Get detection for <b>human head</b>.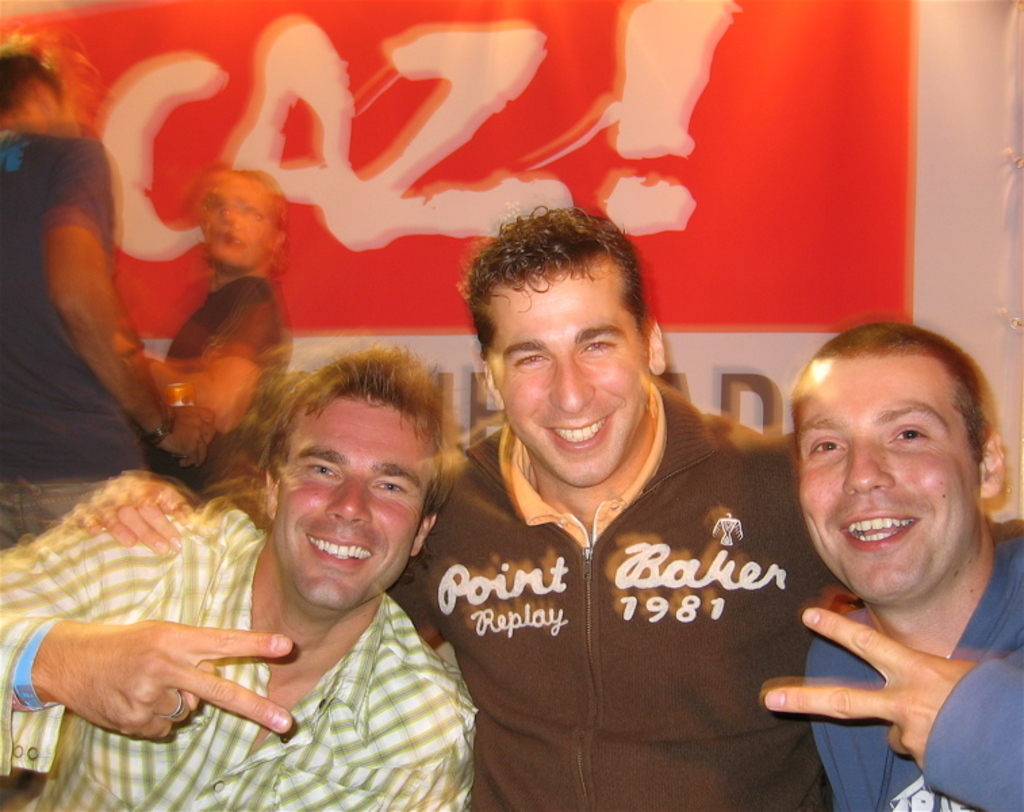
Detection: detection(785, 322, 1000, 597).
